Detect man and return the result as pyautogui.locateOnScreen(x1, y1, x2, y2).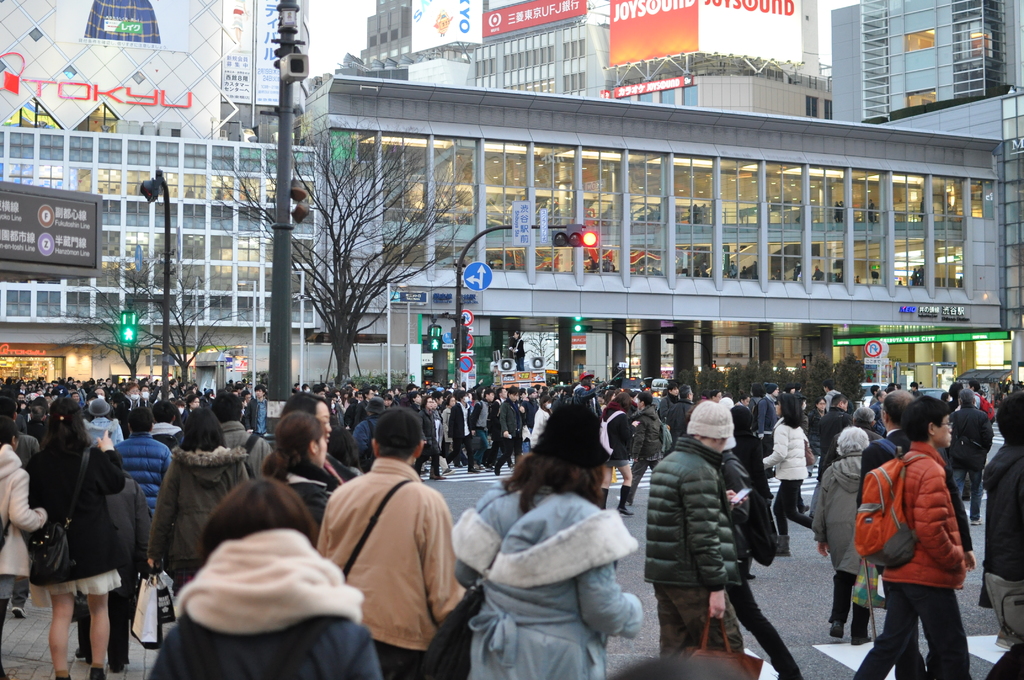
pyautogui.locateOnScreen(312, 410, 472, 672).
